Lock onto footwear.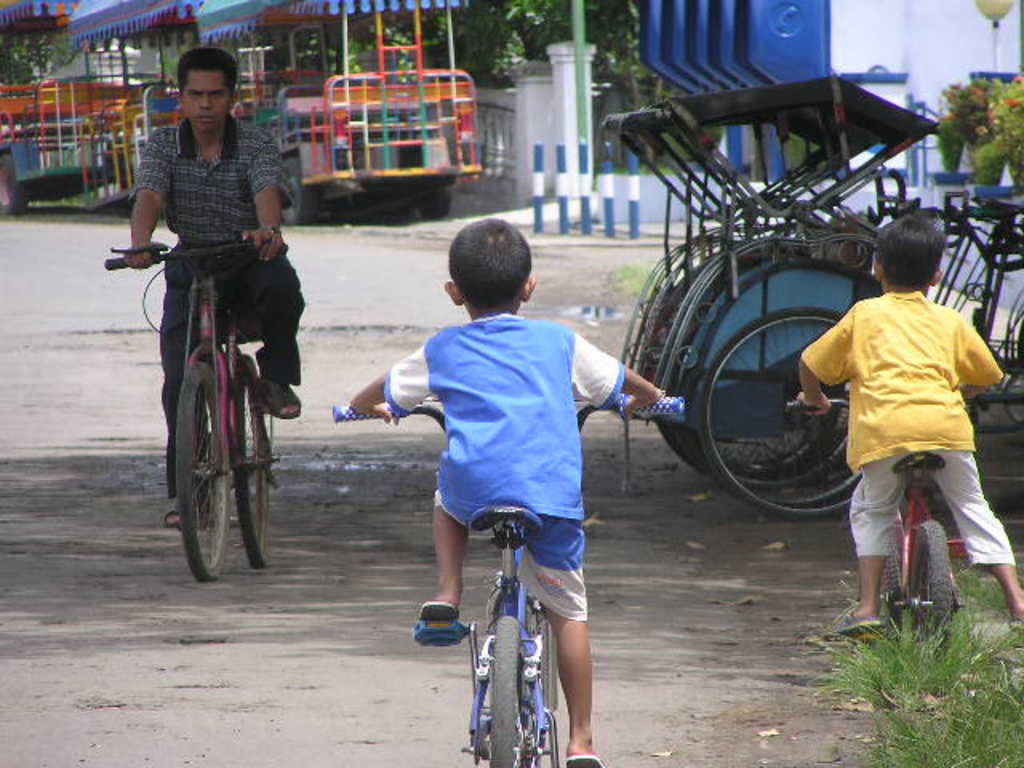
Locked: bbox=[165, 493, 200, 538].
